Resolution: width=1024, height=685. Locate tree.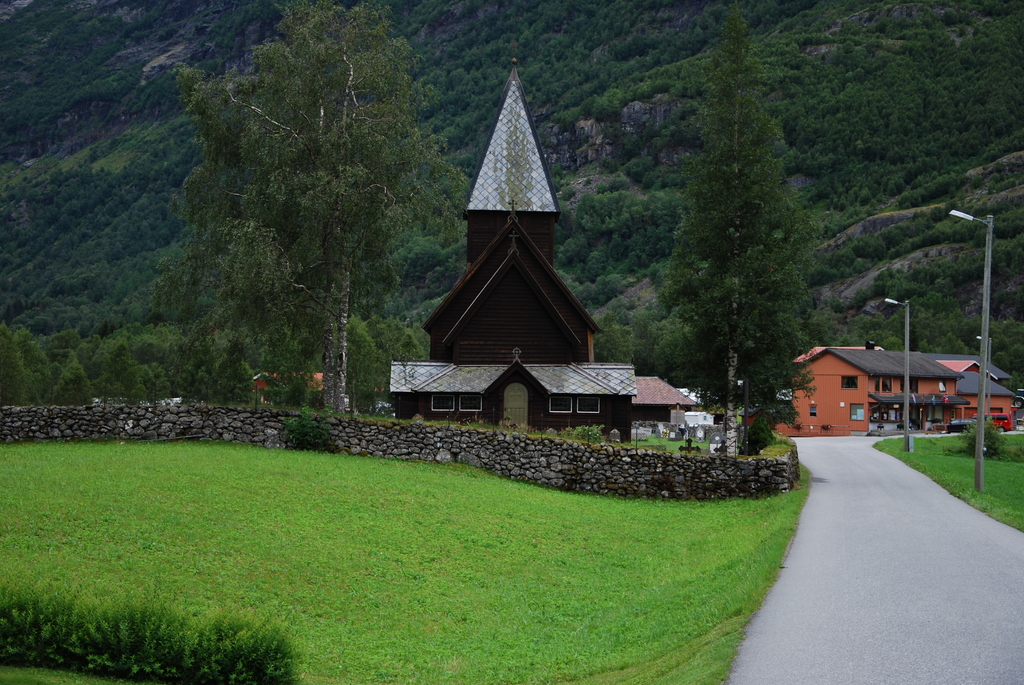
region(154, 195, 229, 321).
